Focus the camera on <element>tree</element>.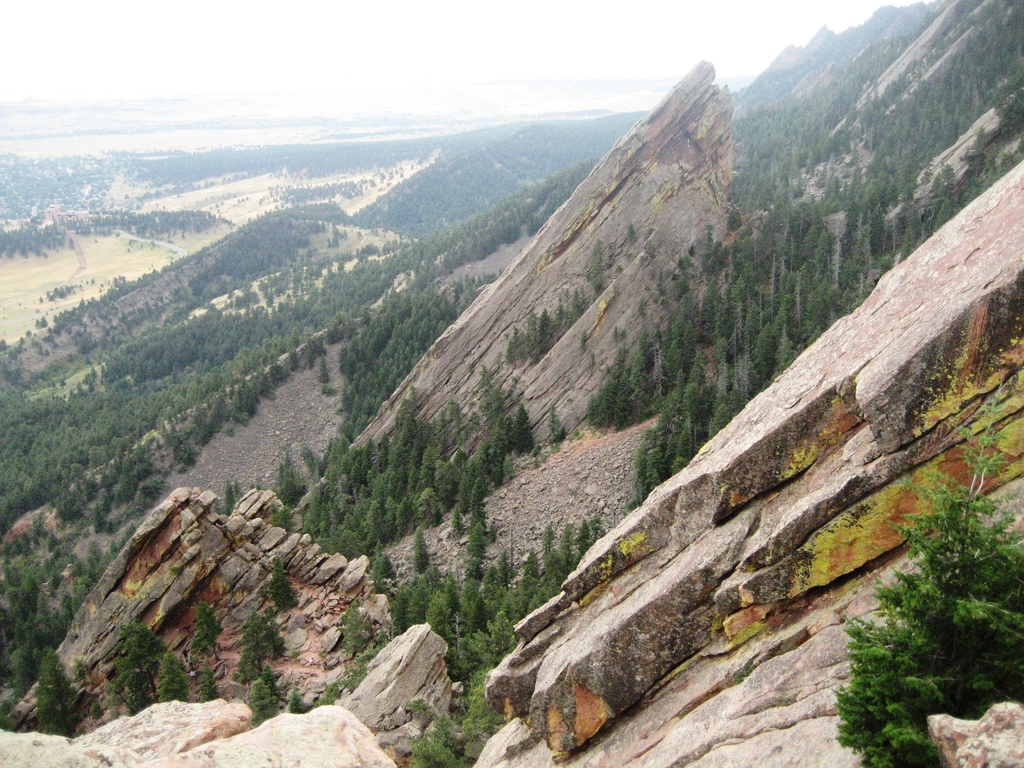
Focus region: Rect(511, 399, 536, 454).
